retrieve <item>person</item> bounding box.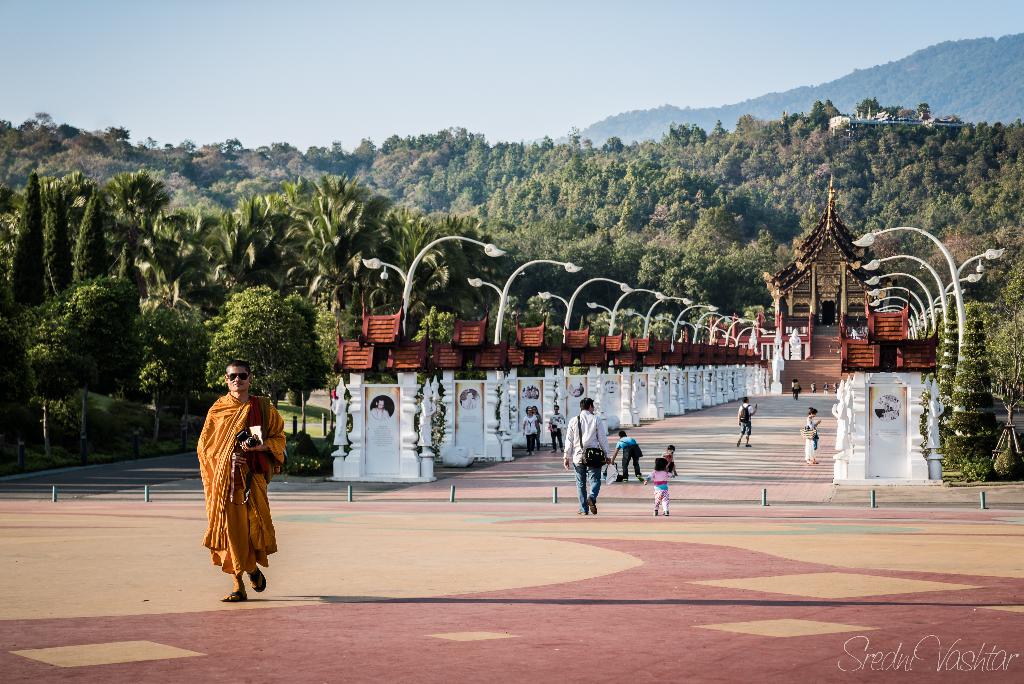
Bounding box: [x1=561, y1=396, x2=612, y2=518].
